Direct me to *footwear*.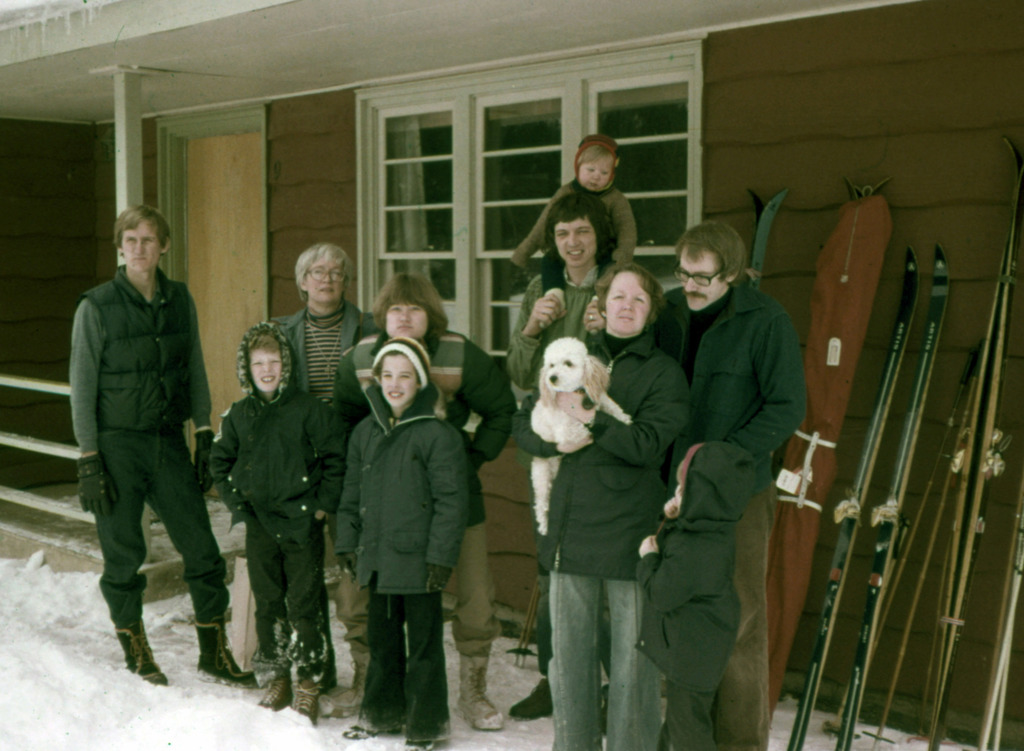
Direction: bbox=(117, 620, 166, 686).
